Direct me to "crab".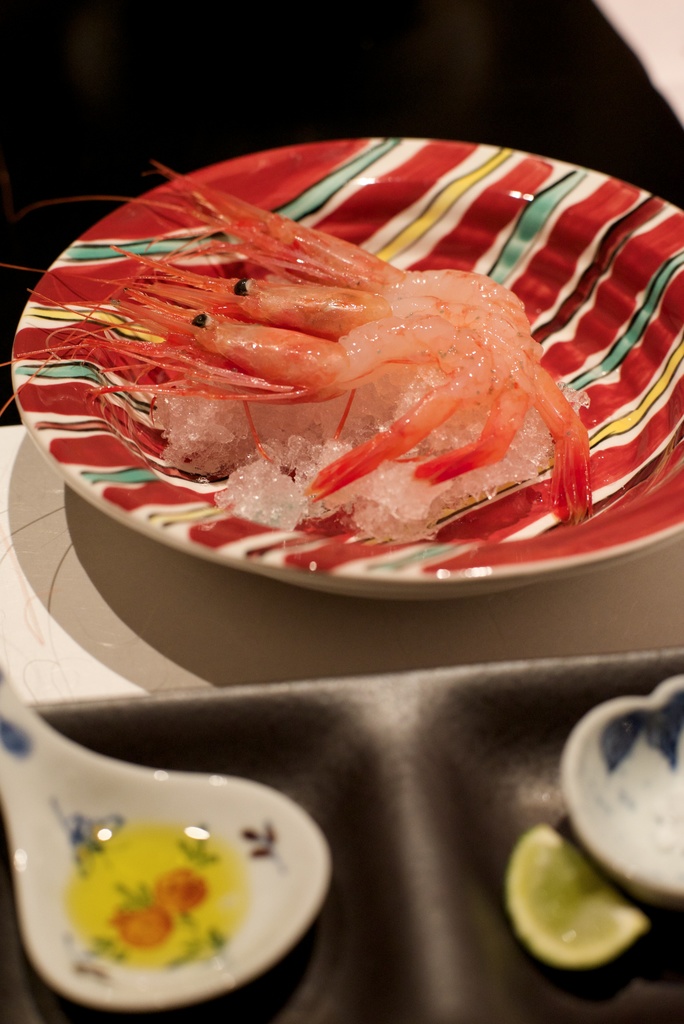
Direction: left=0, top=161, right=592, bottom=526.
